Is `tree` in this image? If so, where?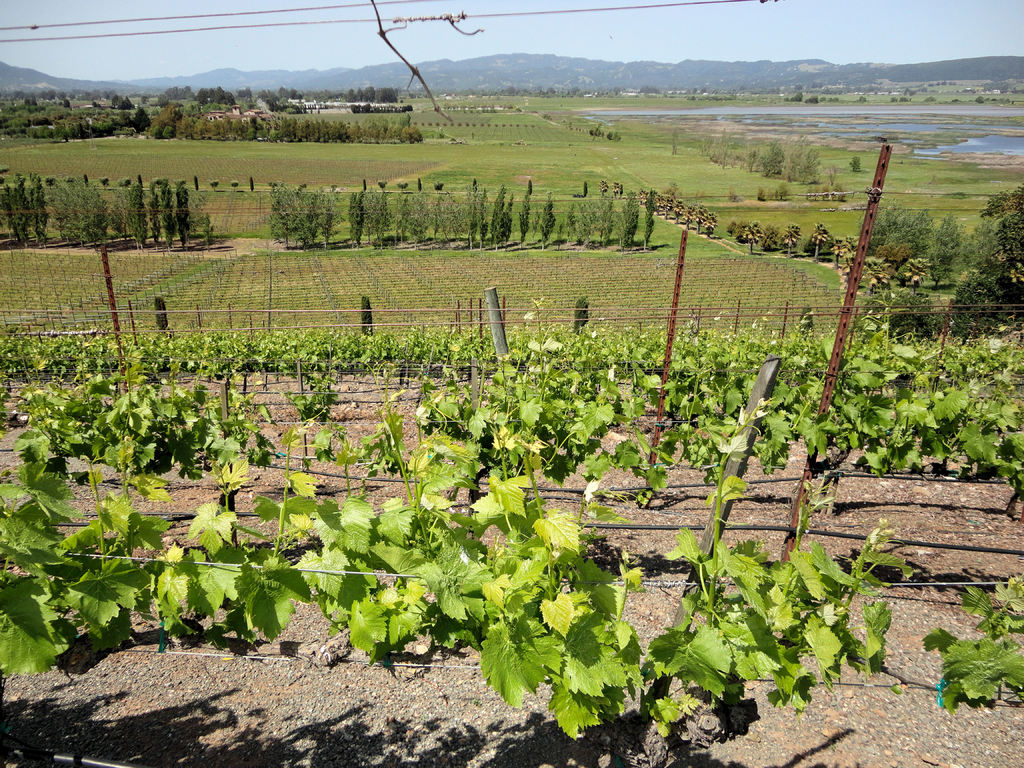
Yes, at box(536, 197, 557, 248).
